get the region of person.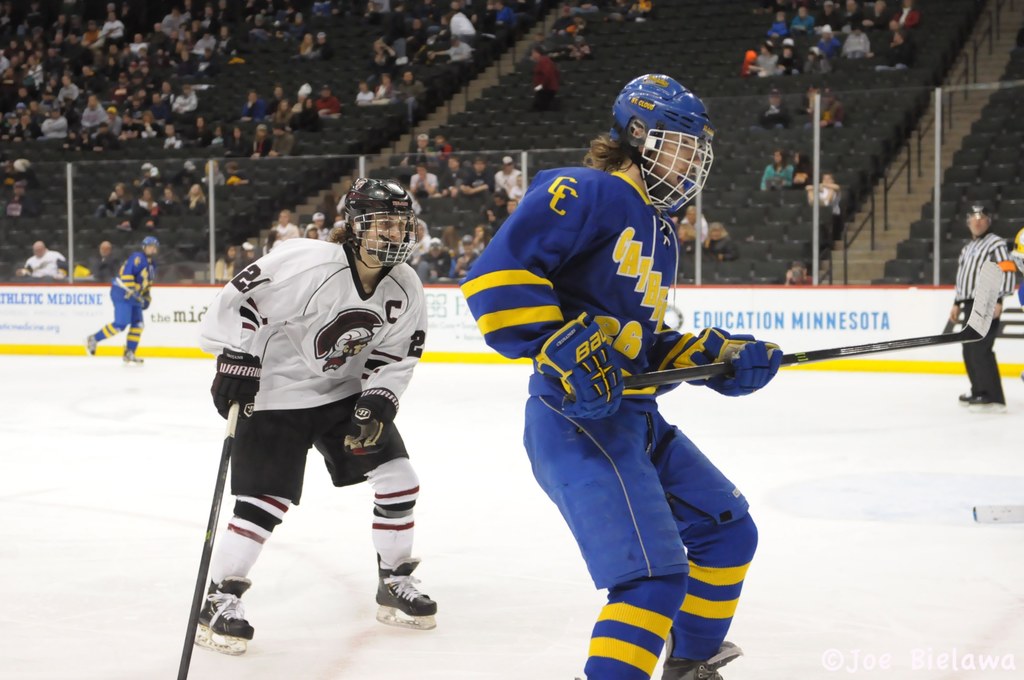
select_region(816, 23, 841, 56).
